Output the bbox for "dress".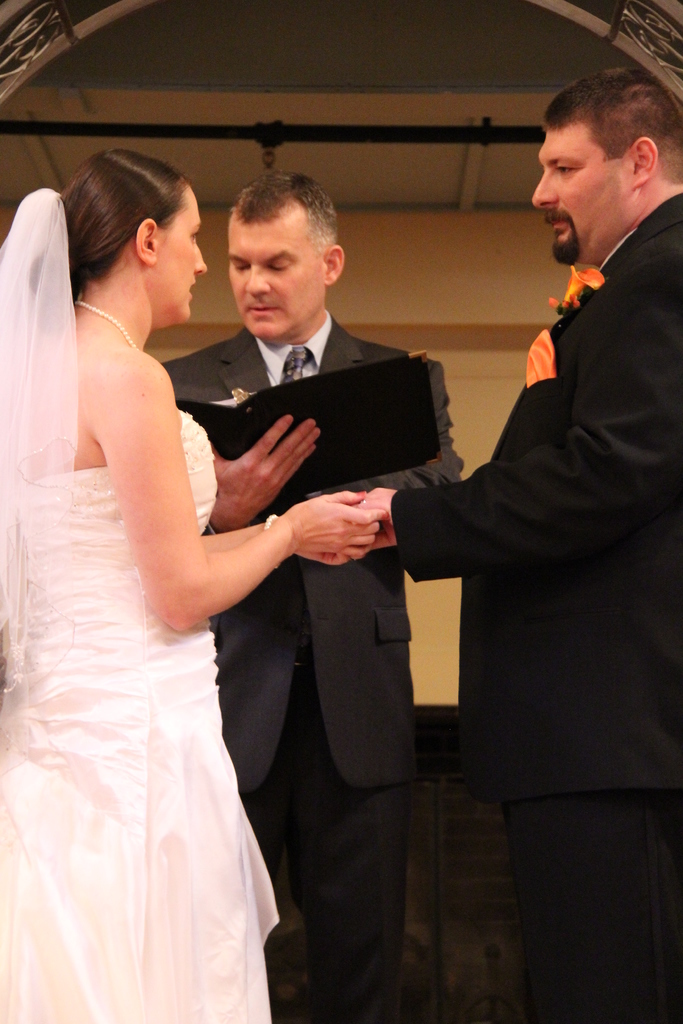
x1=10, y1=239, x2=272, y2=1023.
